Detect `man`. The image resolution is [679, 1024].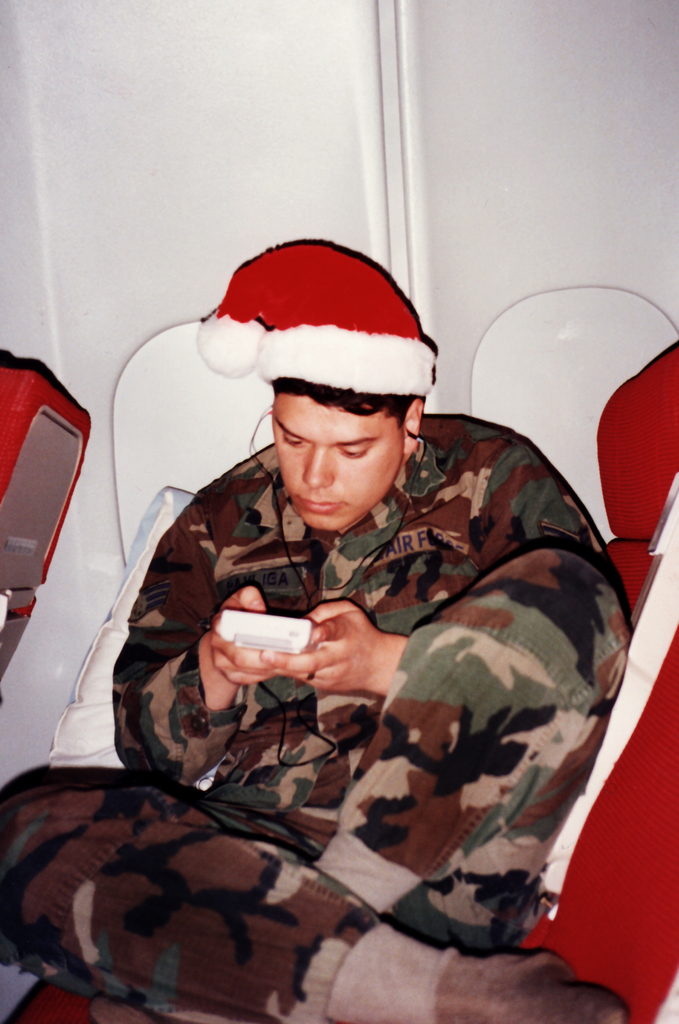
detection(73, 257, 648, 979).
